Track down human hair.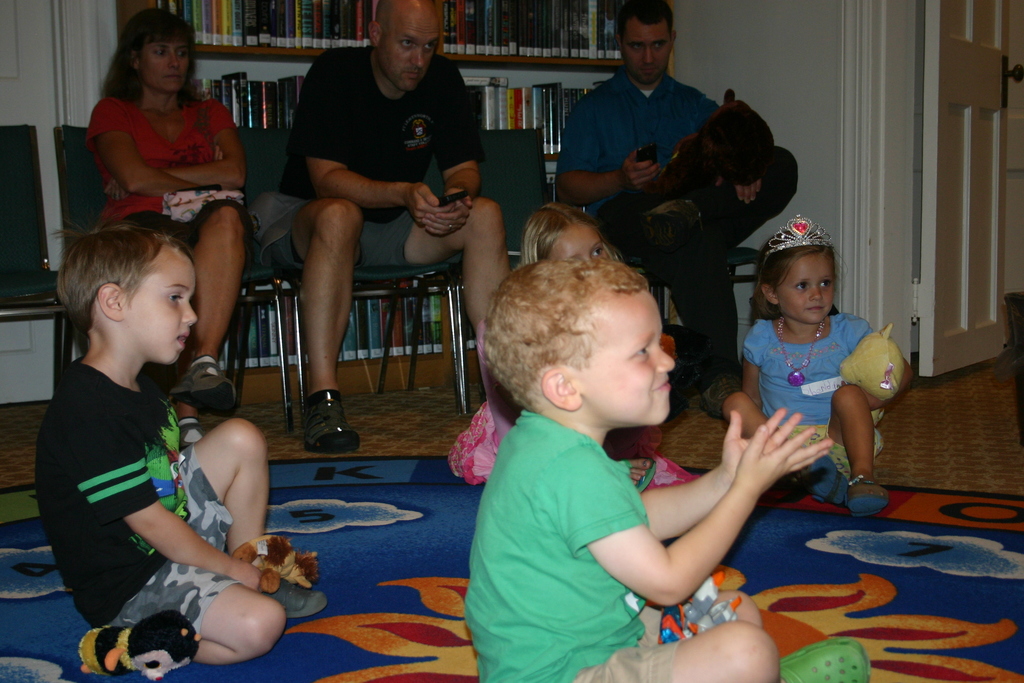
Tracked to Rect(48, 203, 191, 379).
